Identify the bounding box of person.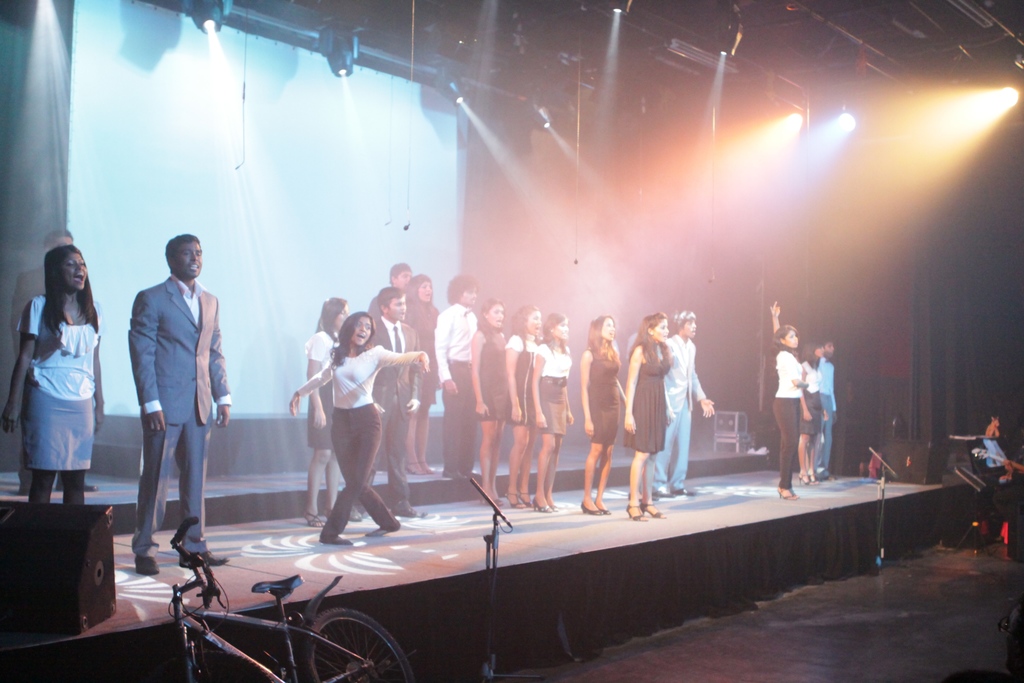
rect(303, 298, 351, 529).
